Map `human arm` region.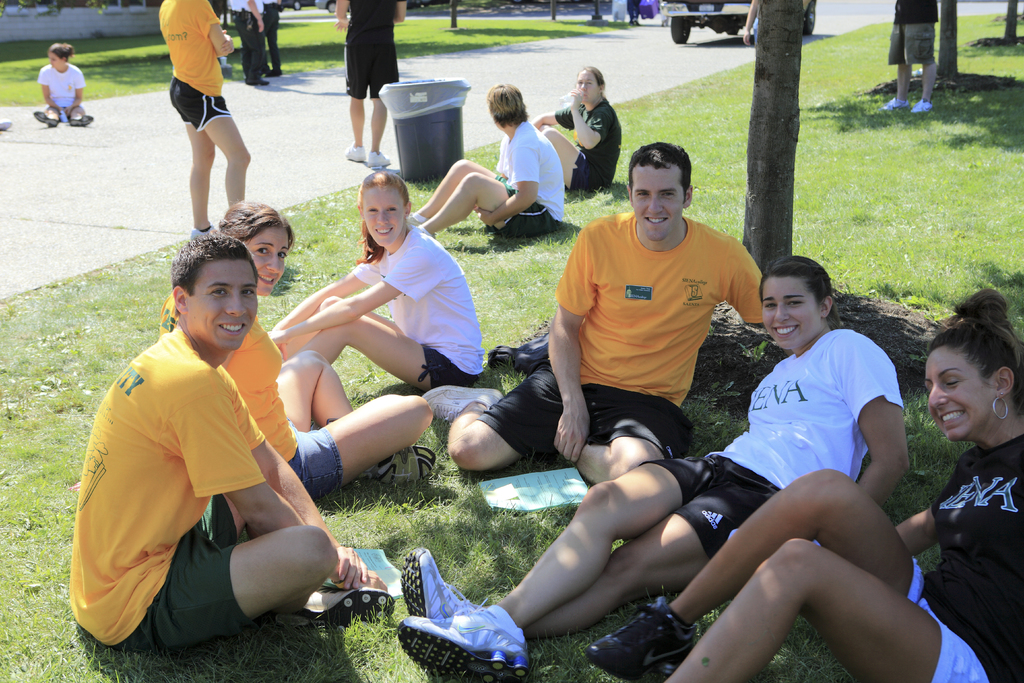
Mapped to region(723, 238, 765, 333).
